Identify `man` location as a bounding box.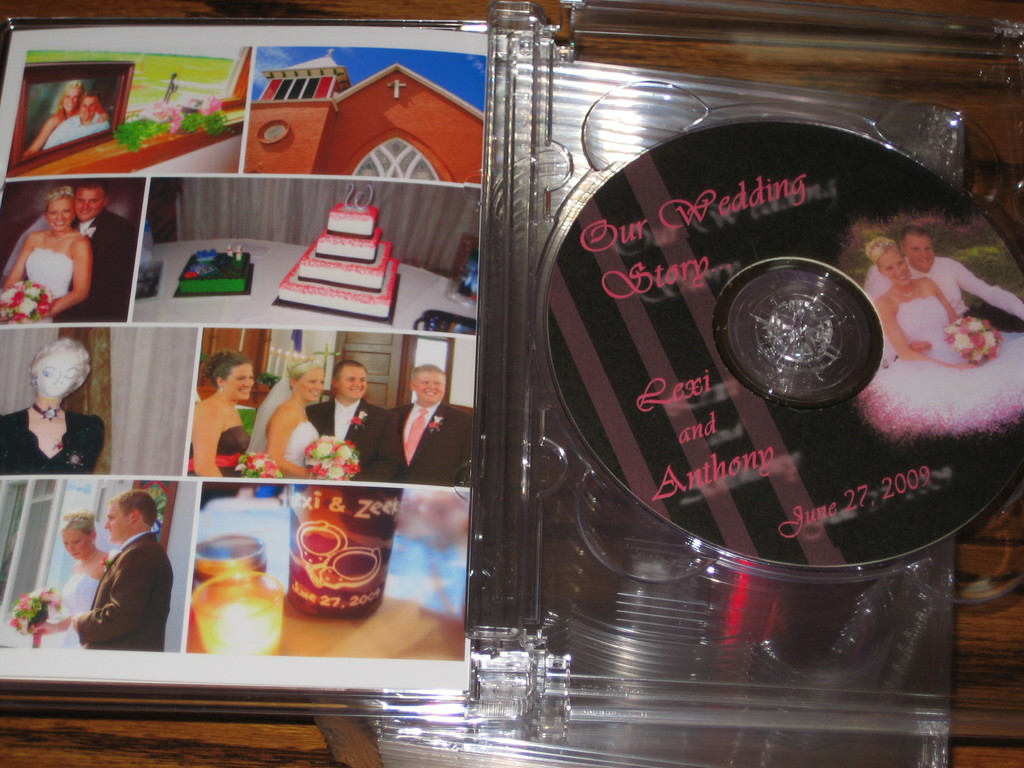
select_region(382, 360, 472, 484).
